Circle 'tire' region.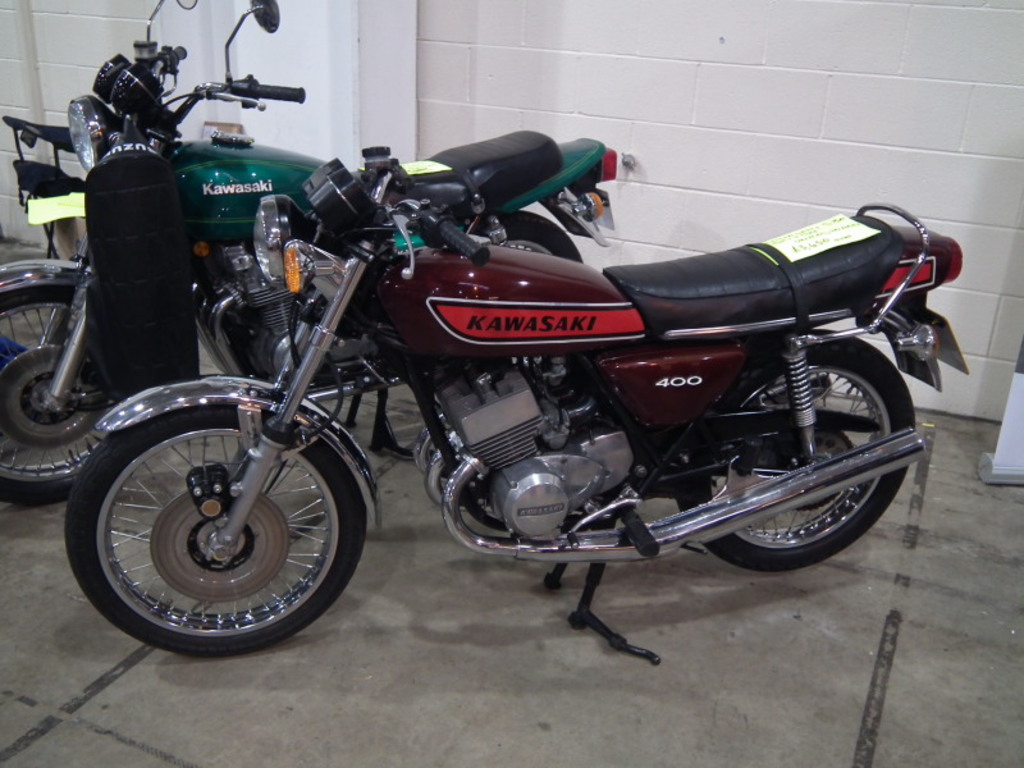
Region: left=690, top=364, right=899, bottom=566.
